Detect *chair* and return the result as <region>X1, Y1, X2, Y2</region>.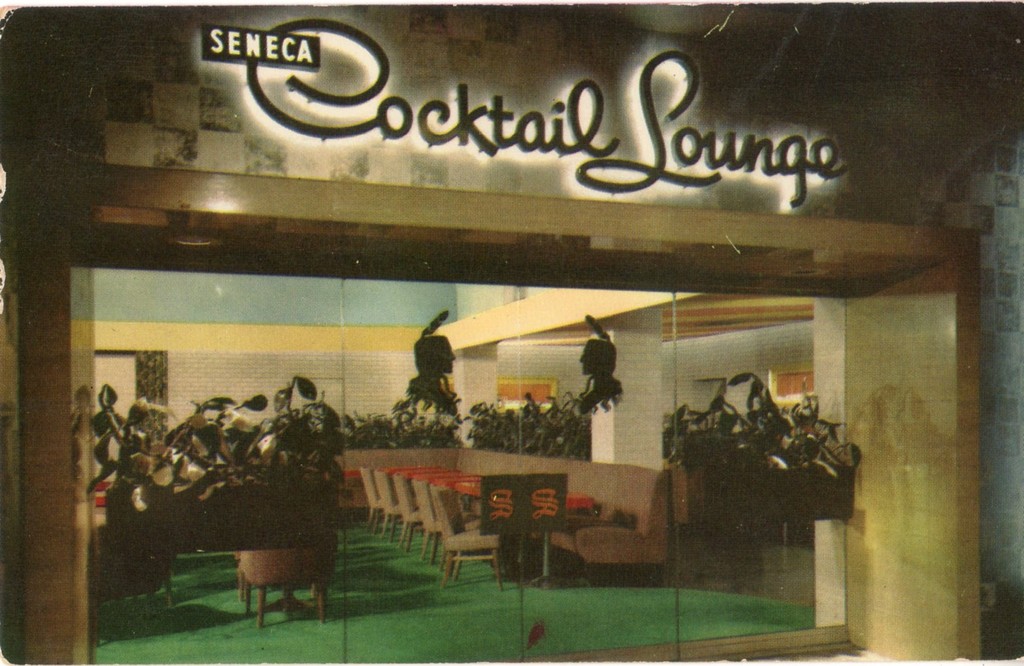
<region>436, 485, 511, 594</region>.
